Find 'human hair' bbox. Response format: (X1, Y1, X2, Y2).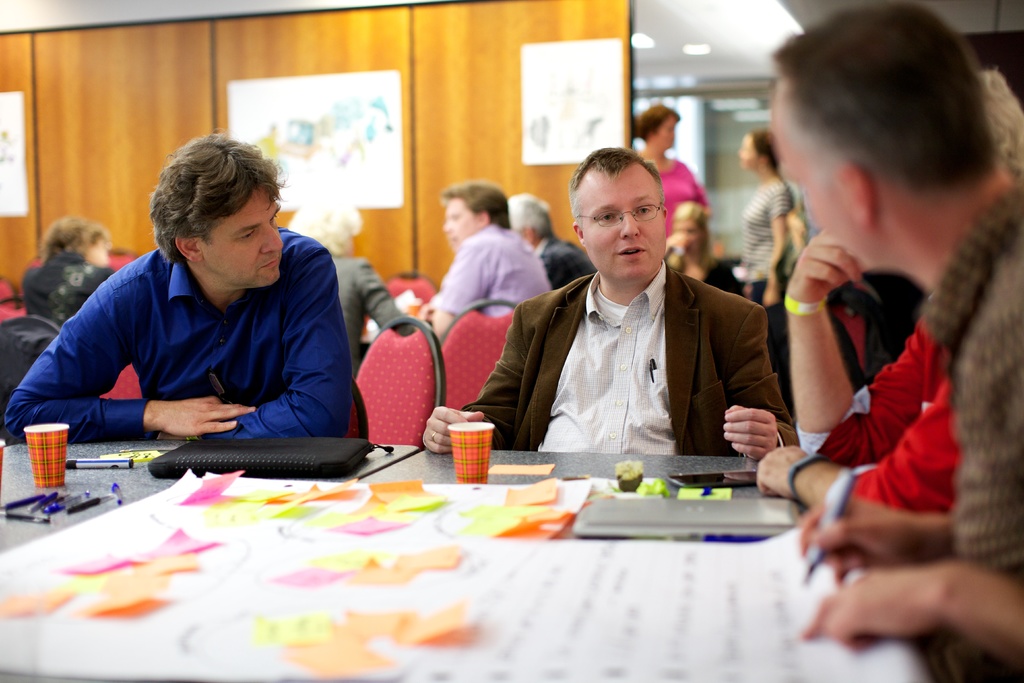
(287, 199, 362, 252).
